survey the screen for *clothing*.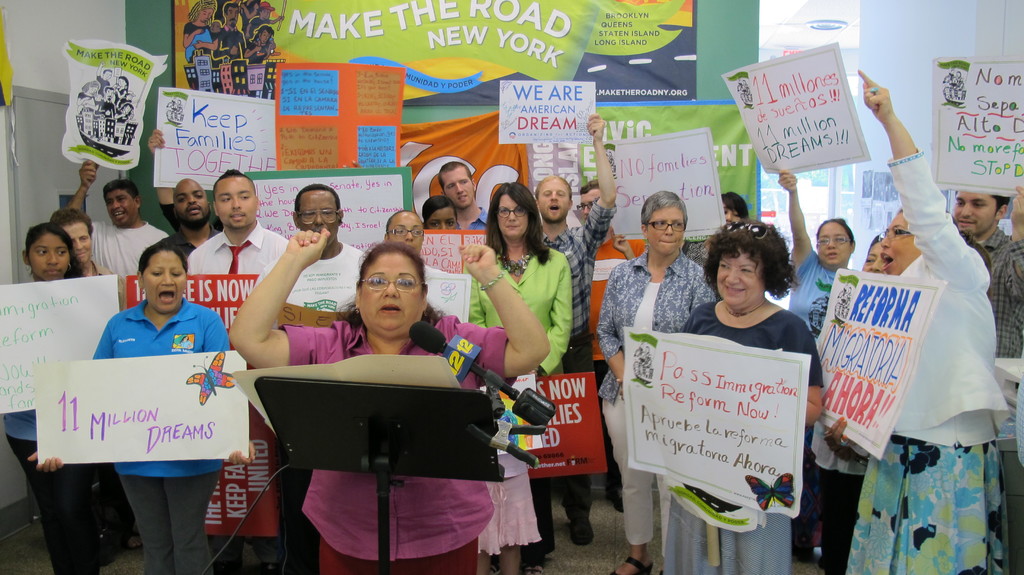
Survey found: detection(95, 301, 235, 574).
